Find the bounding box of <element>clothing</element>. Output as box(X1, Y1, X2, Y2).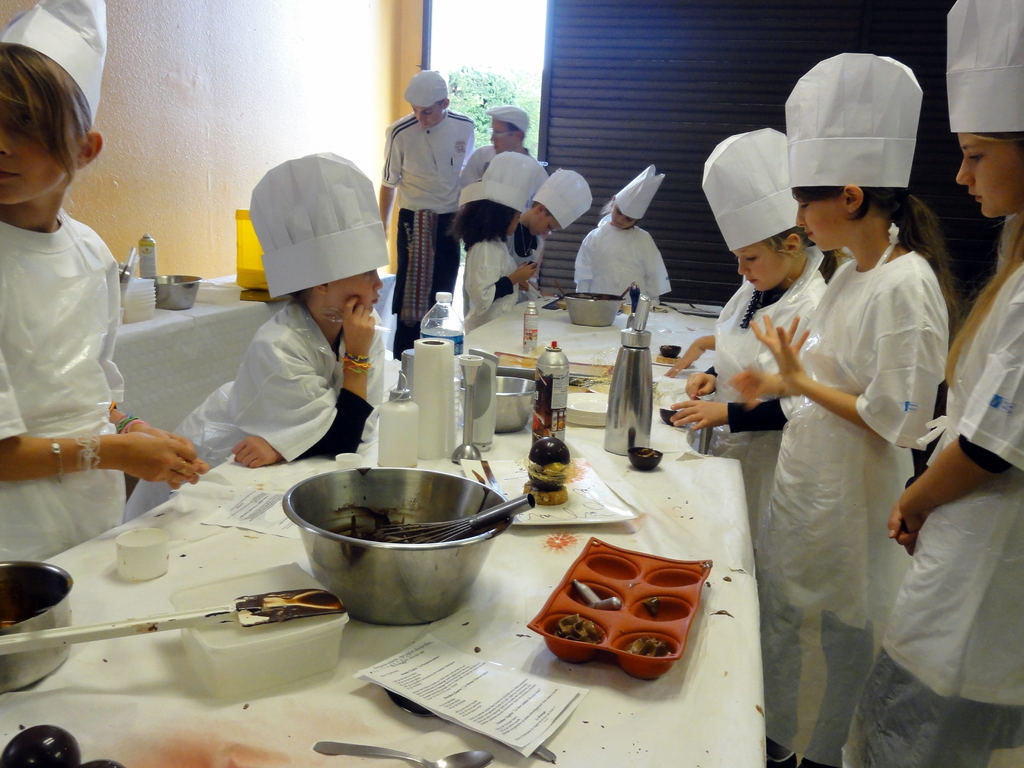
box(572, 206, 673, 305).
